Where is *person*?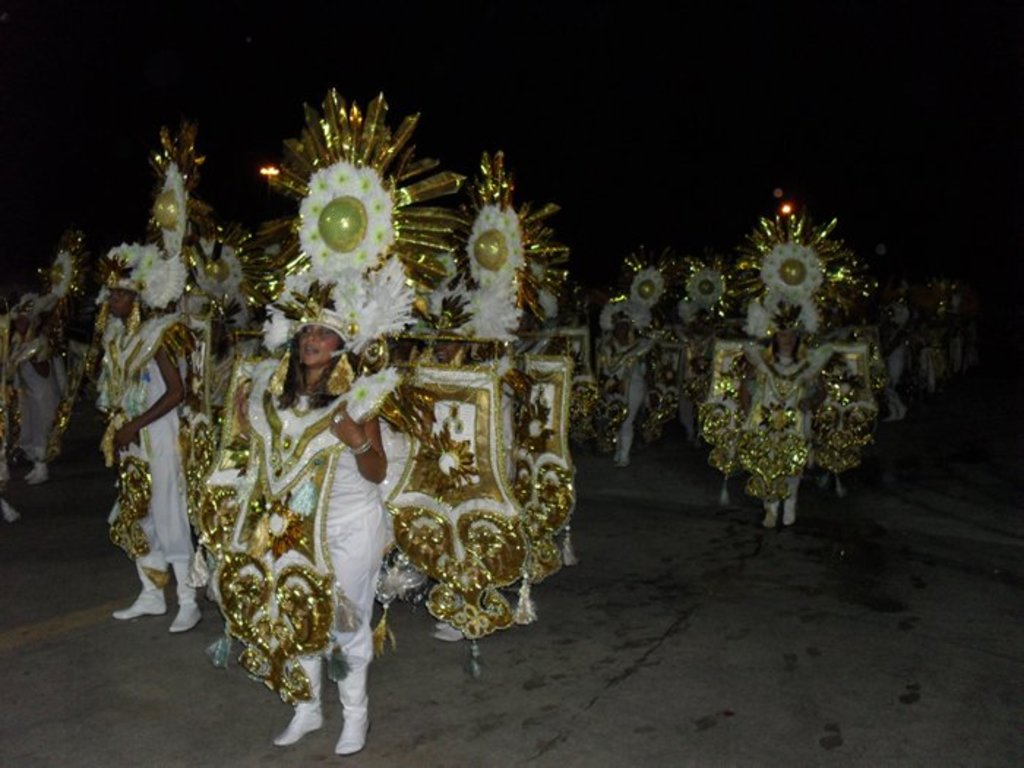
[x1=0, y1=260, x2=108, y2=493].
